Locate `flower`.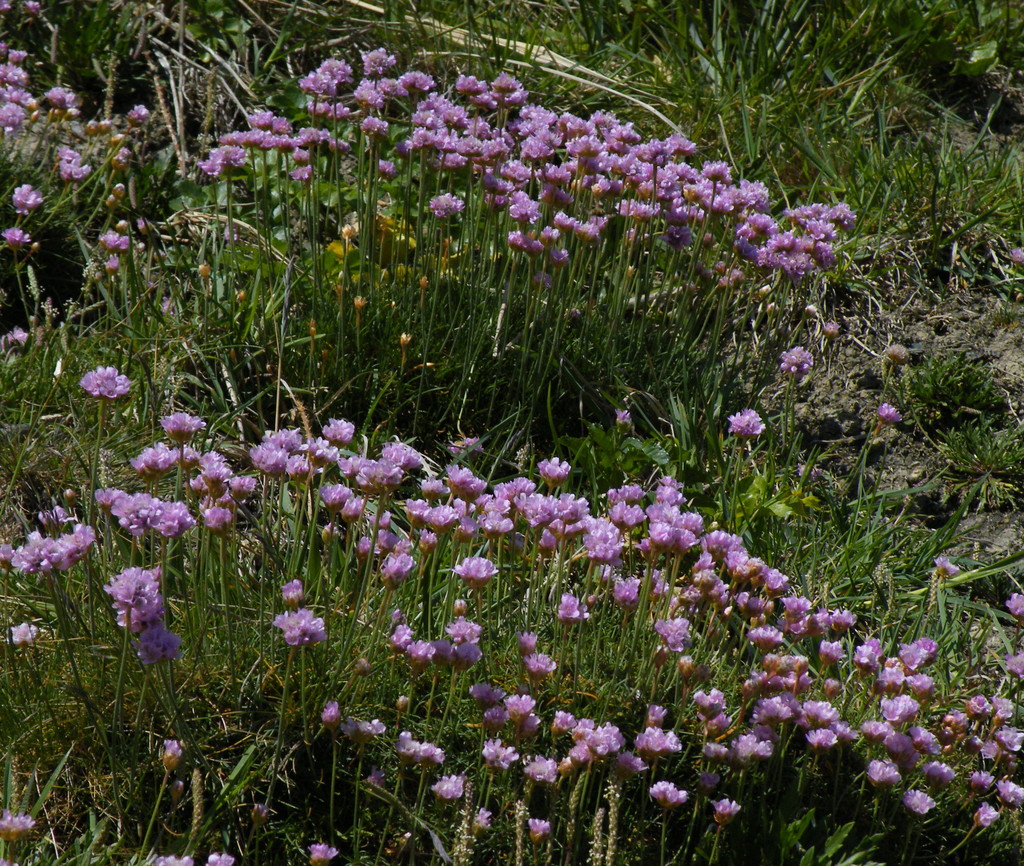
Bounding box: [648,780,685,812].
